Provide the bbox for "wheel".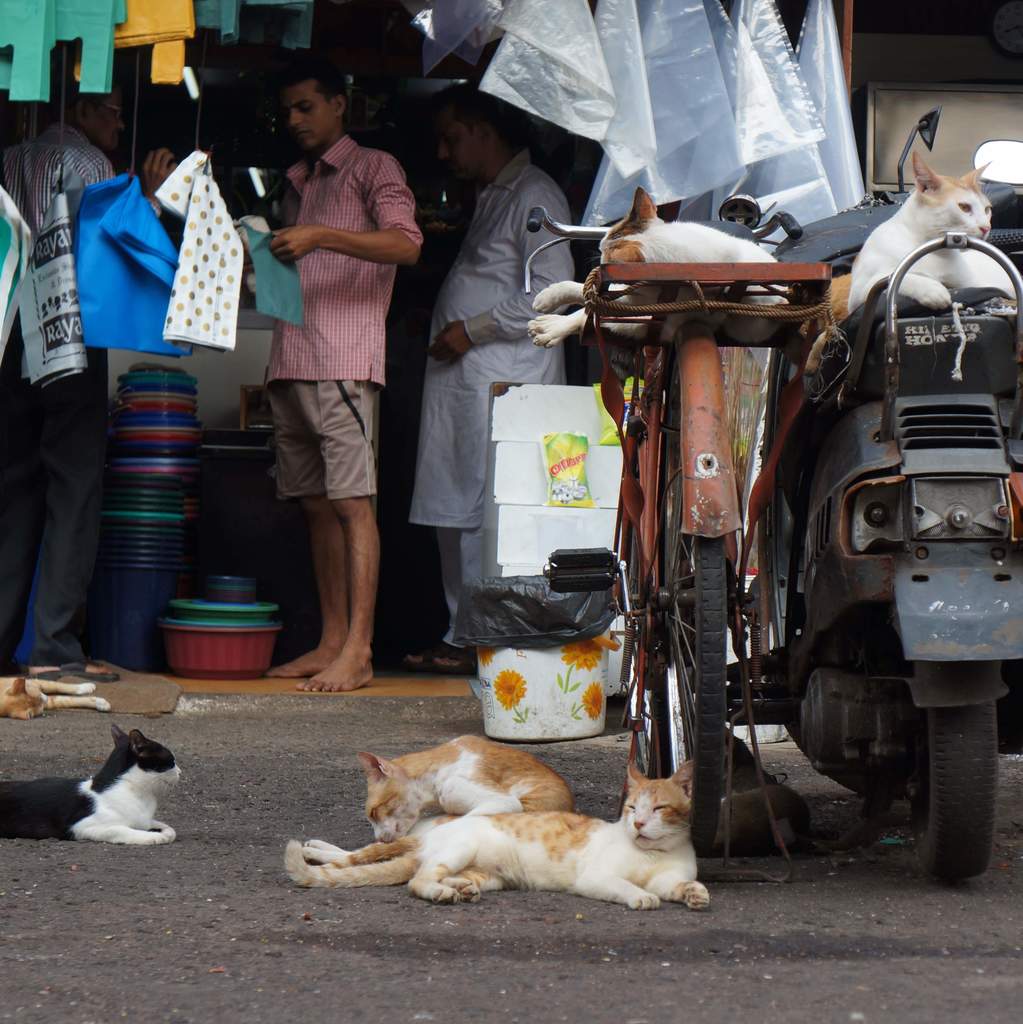
(left=644, top=352, right=731, bottom=872).
